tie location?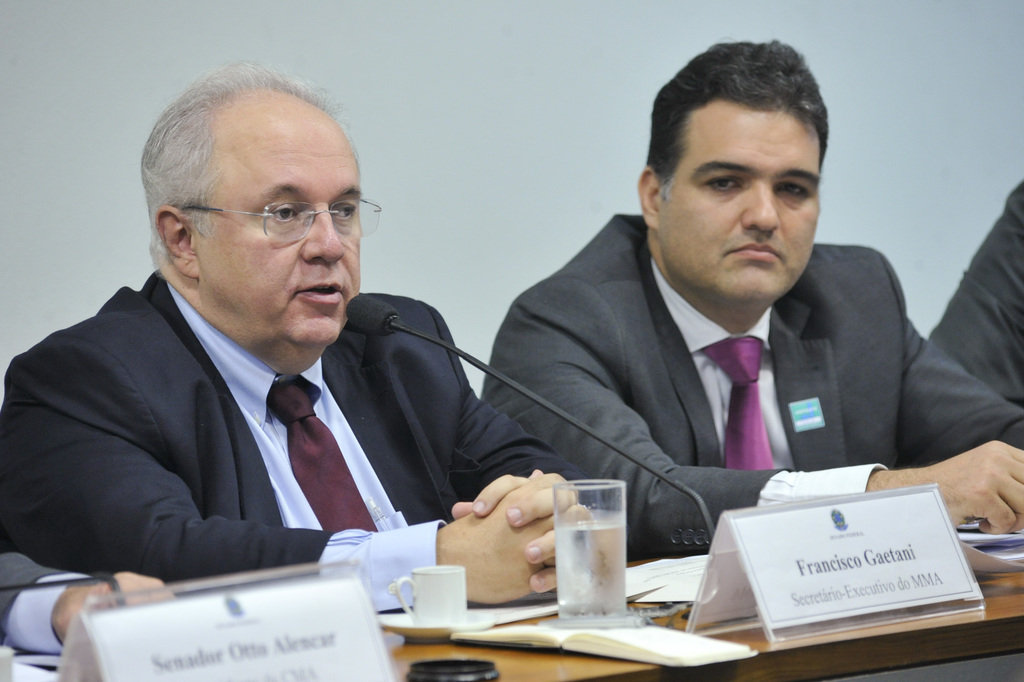
[701, 332, 778, 470]
